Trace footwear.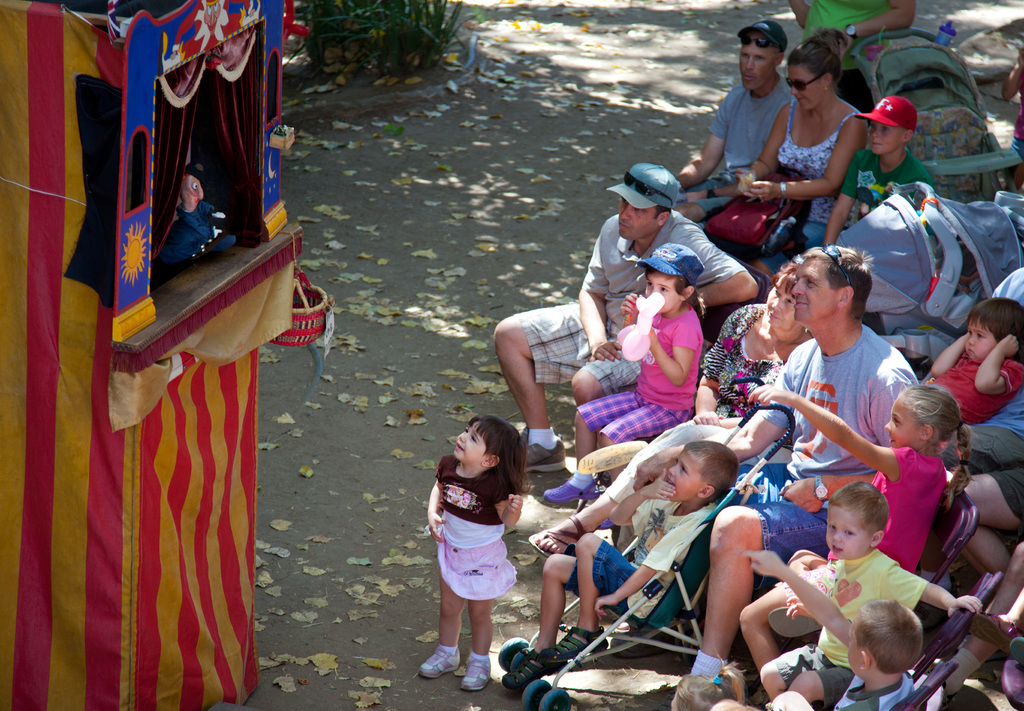
Traced to box=[500, 650, 552, 690].
